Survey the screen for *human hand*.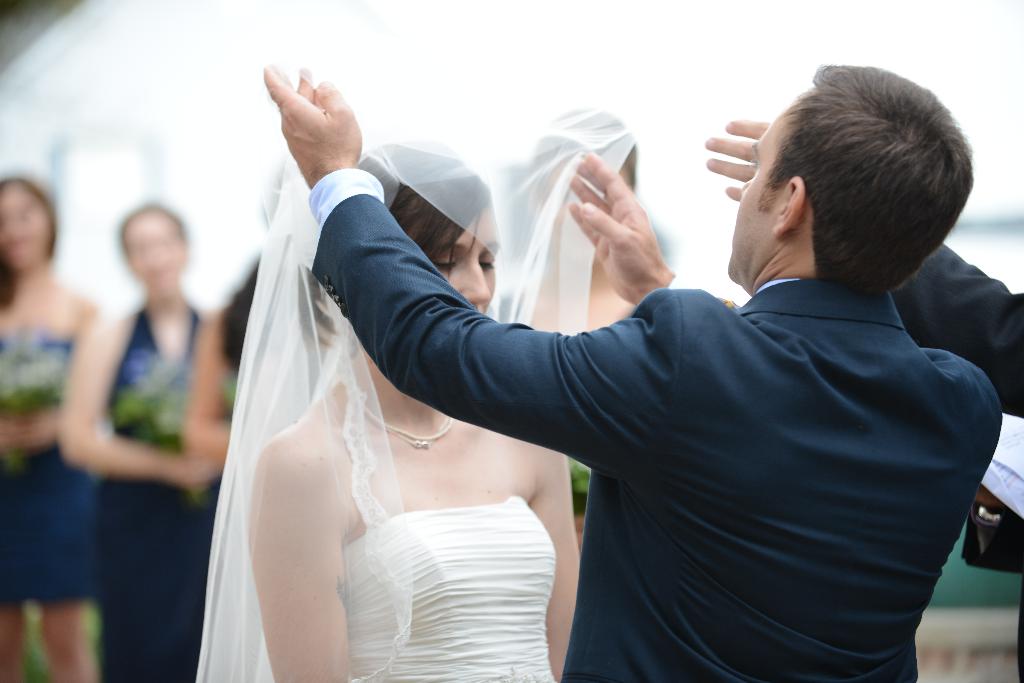
Survey found: [x1=8, y1=410, x2=59, y2=456].
